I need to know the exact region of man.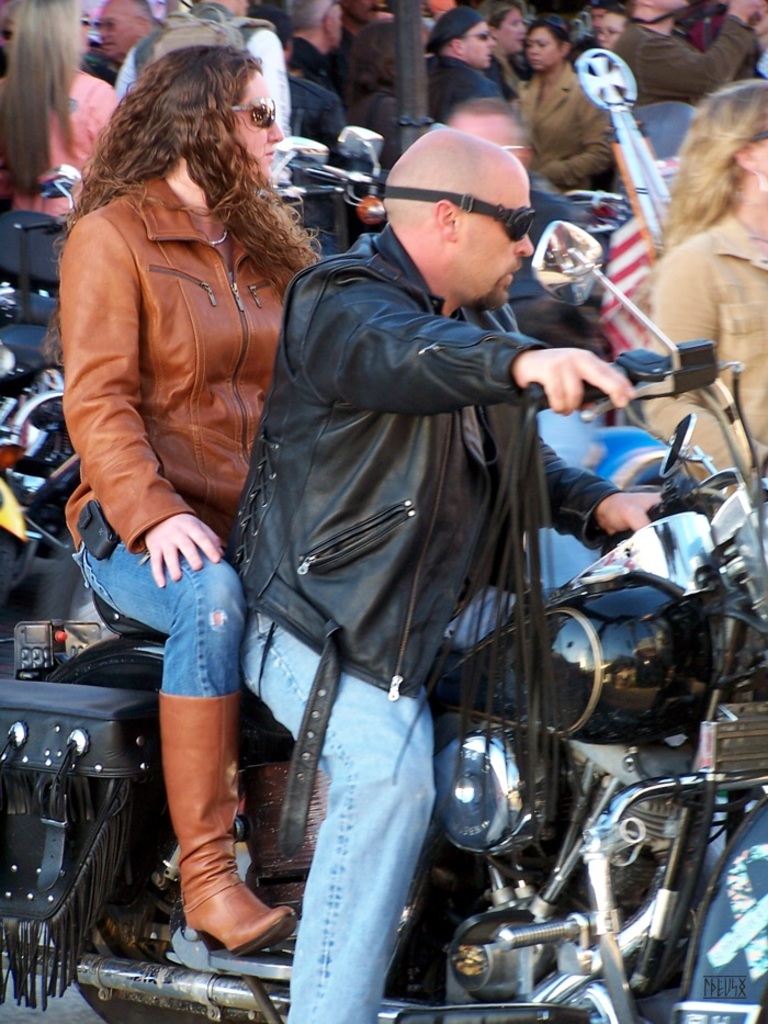
Region: bbox=[283, 0, 343, 88].
